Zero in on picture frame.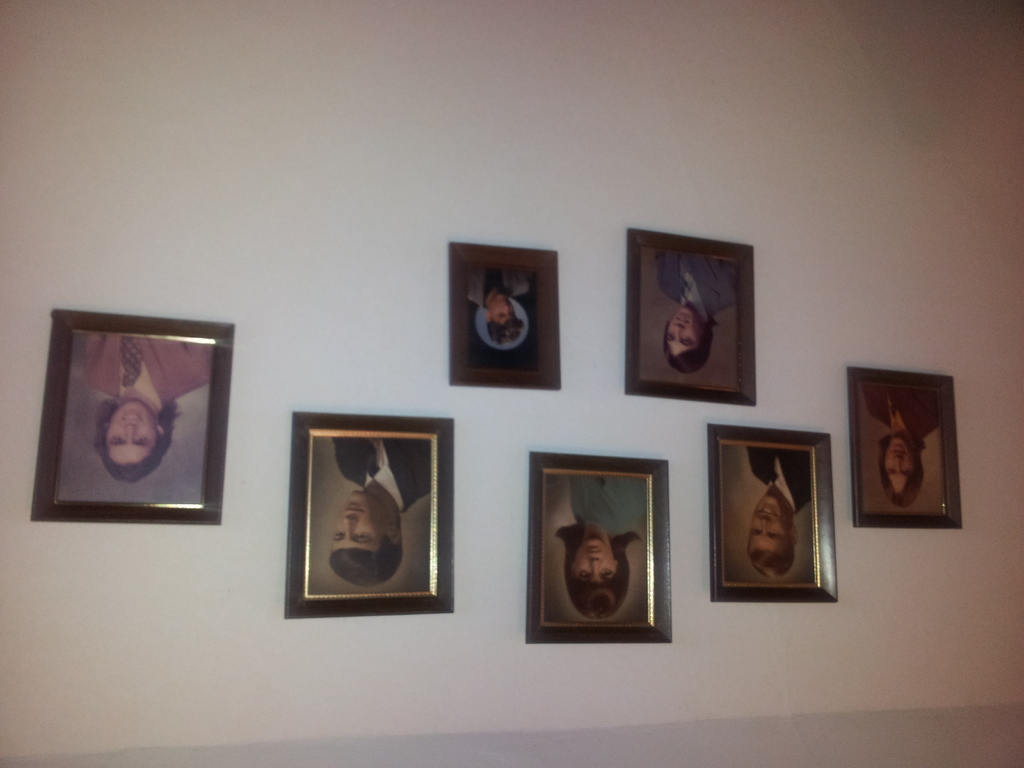
Zeroed in: [left=30, top=307, right=234, bottom=524].
